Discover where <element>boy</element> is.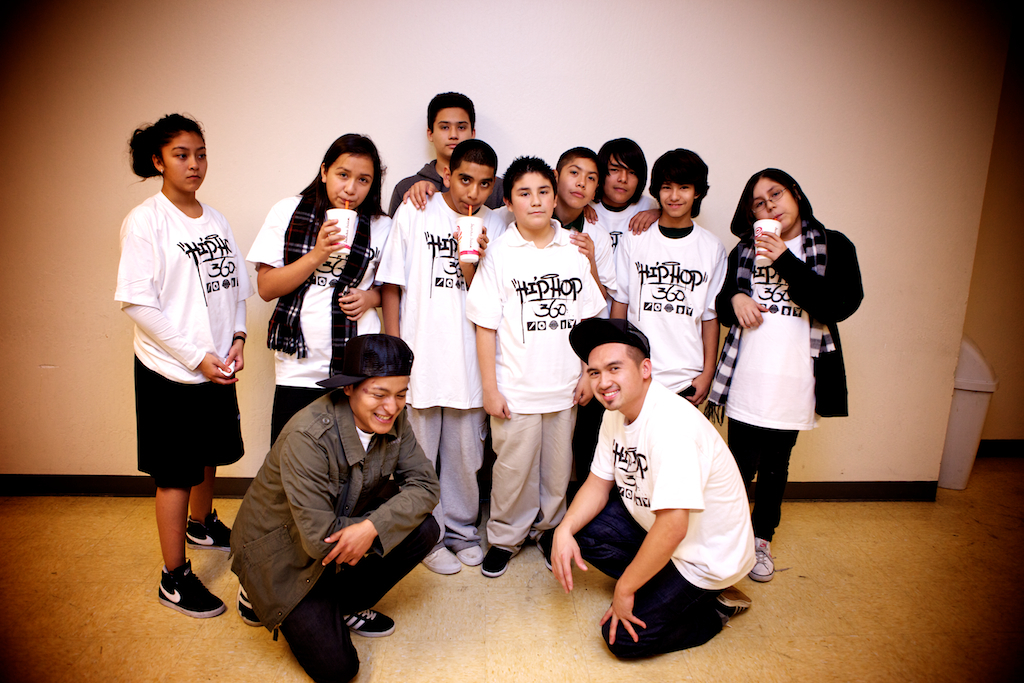
Discovered at left=466, top=138, right=612, bottom=586.
